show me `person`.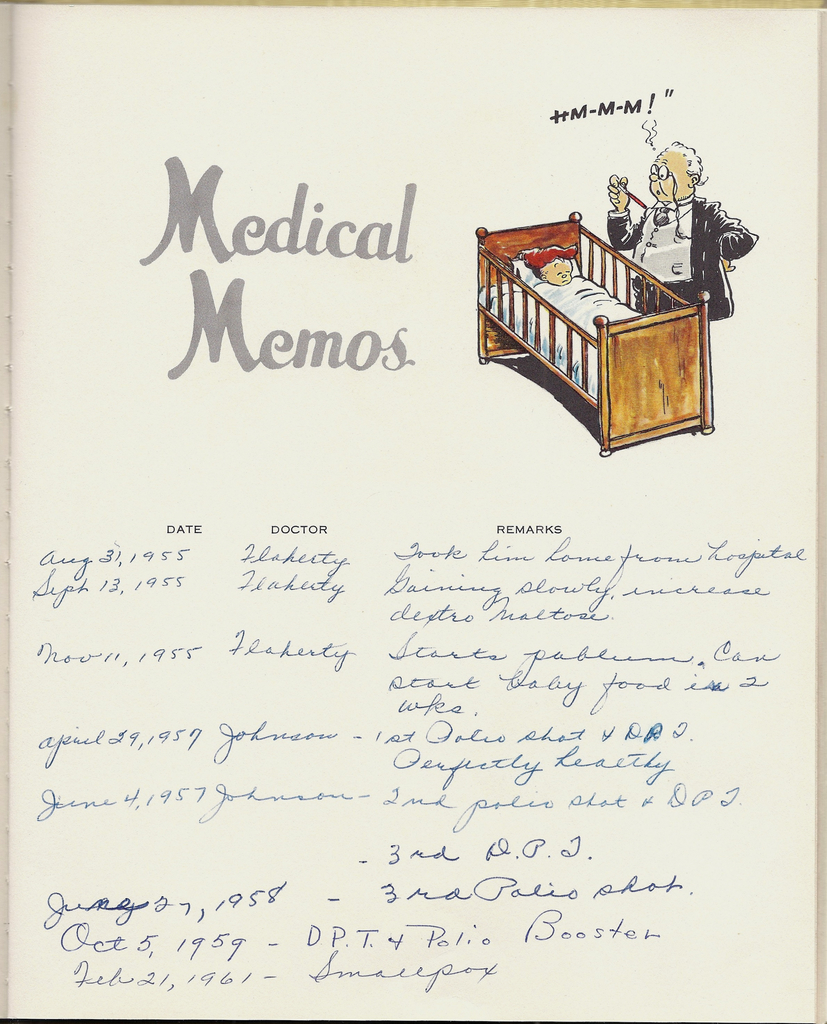
`person` is here: [616,128,738,302].
